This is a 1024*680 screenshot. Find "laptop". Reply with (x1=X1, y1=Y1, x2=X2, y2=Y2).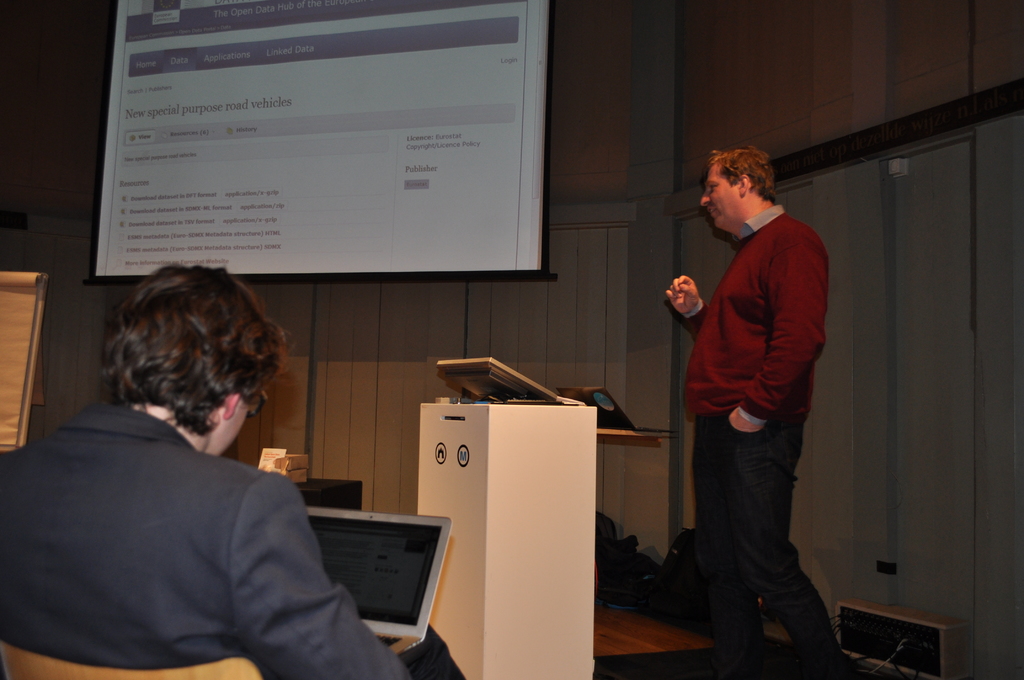
(x1=554, y1=385, x2=679, y2=433).
